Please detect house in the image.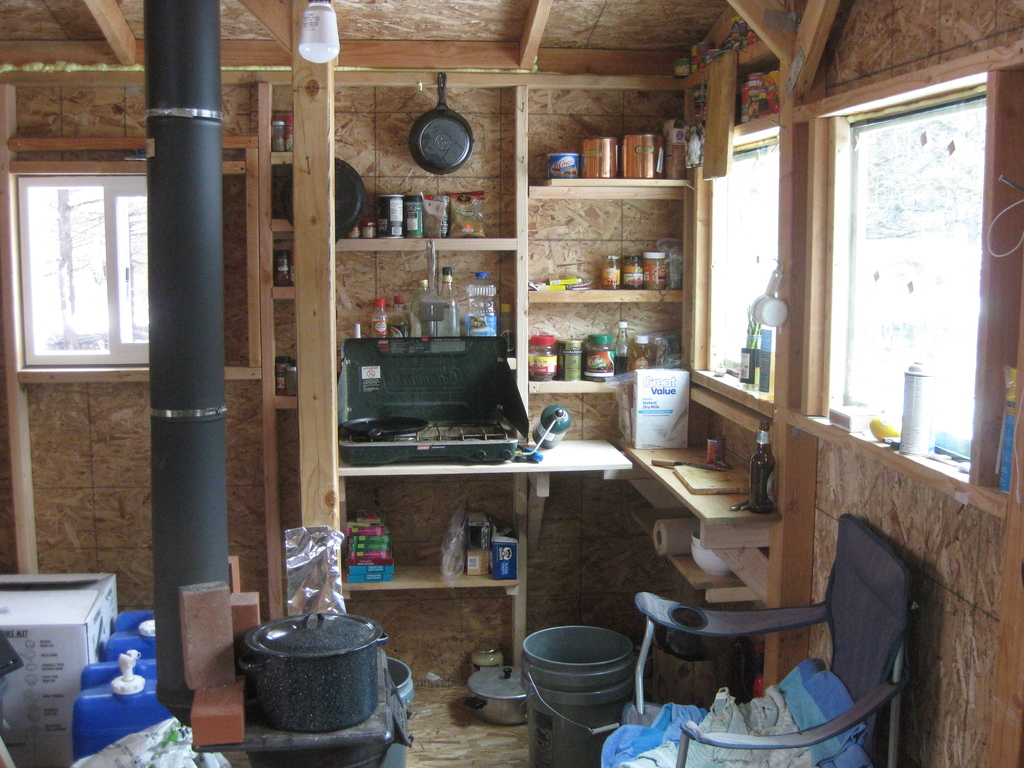
0/0/1023/767.
